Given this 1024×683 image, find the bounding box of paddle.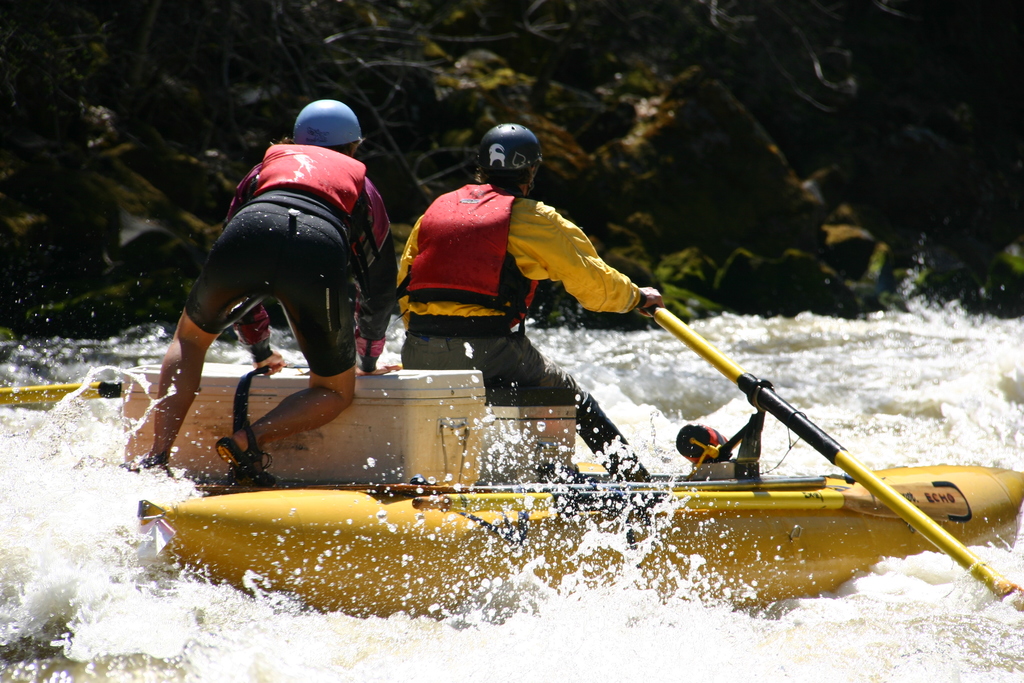
(0, 369, 136, 402).
